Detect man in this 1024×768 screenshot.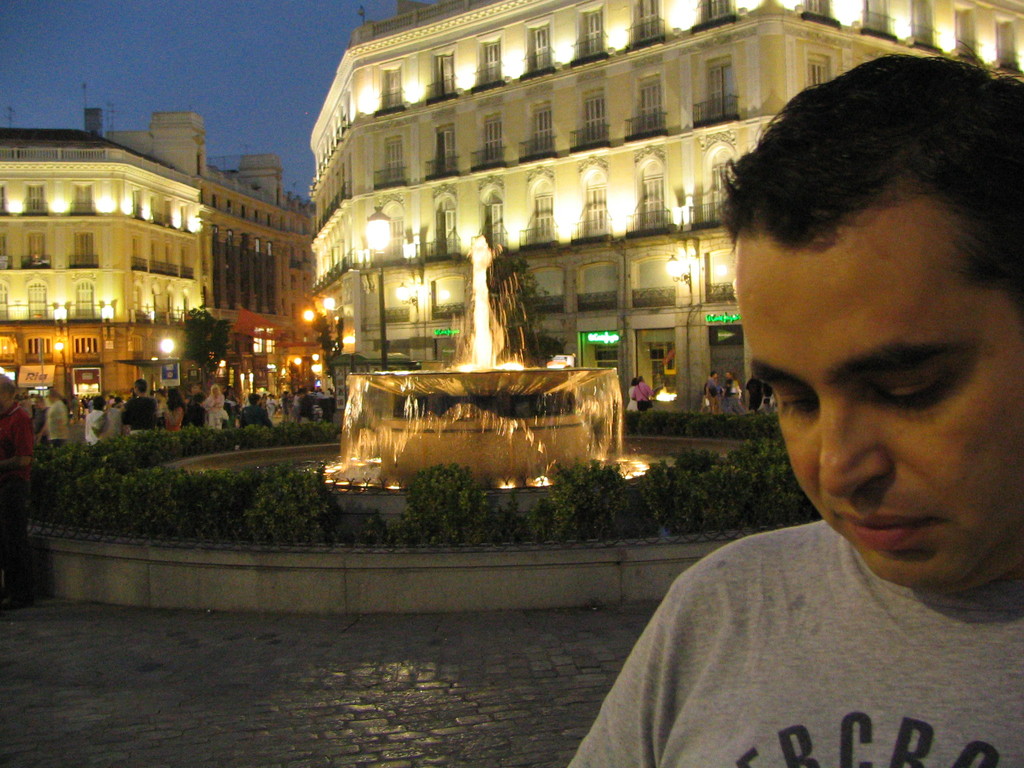
Detection: [x1=239, y1=393, x2=275, y2=426].
